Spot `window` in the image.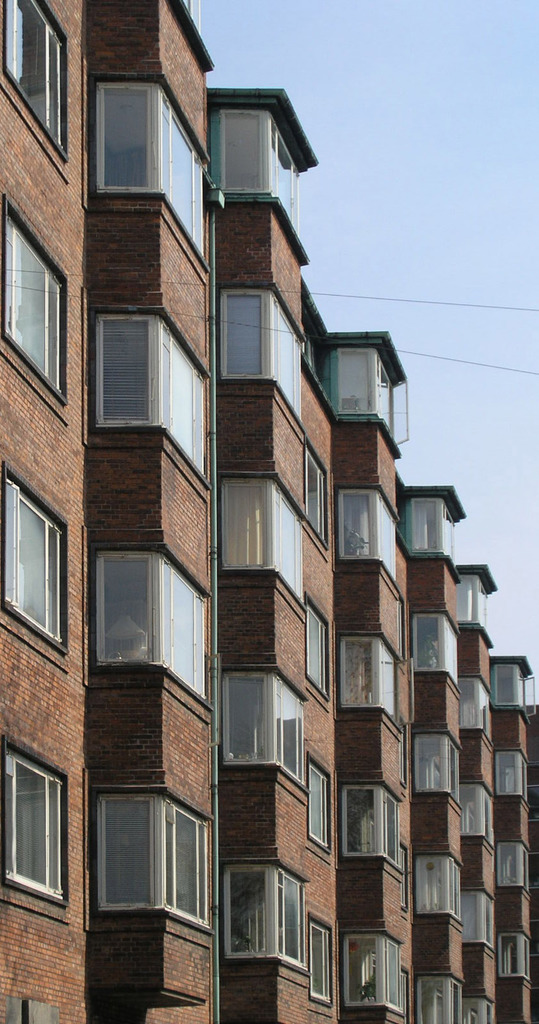
`window` found at {"left": 448, "top": 783, "right": 494, "bottom": 848}.
